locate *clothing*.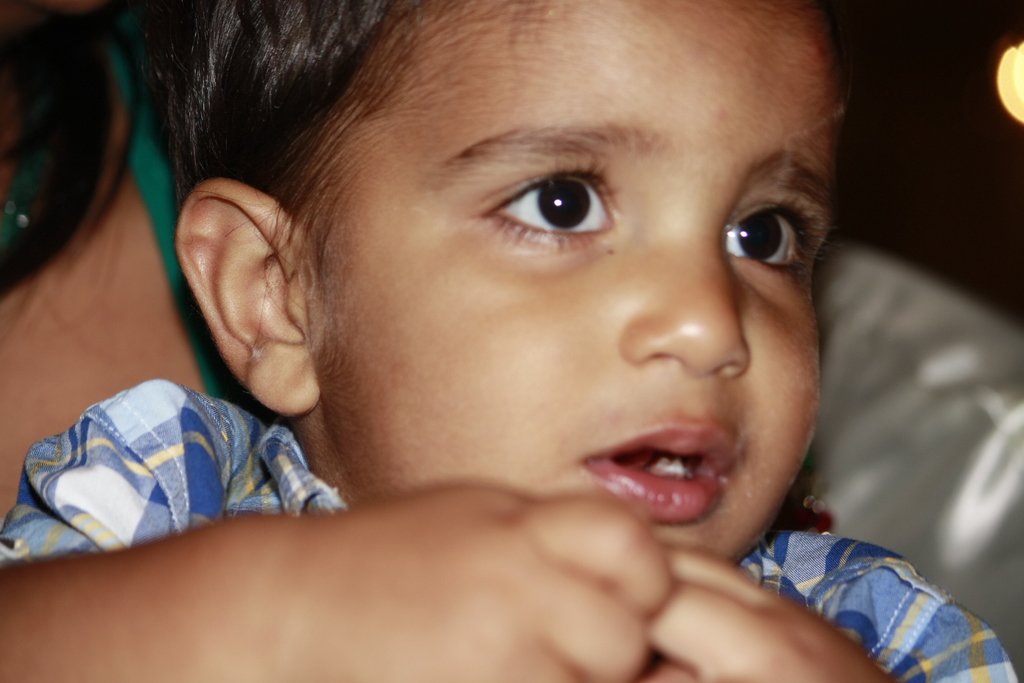
Bounding box: <box>0,379,1018,682</box>.
